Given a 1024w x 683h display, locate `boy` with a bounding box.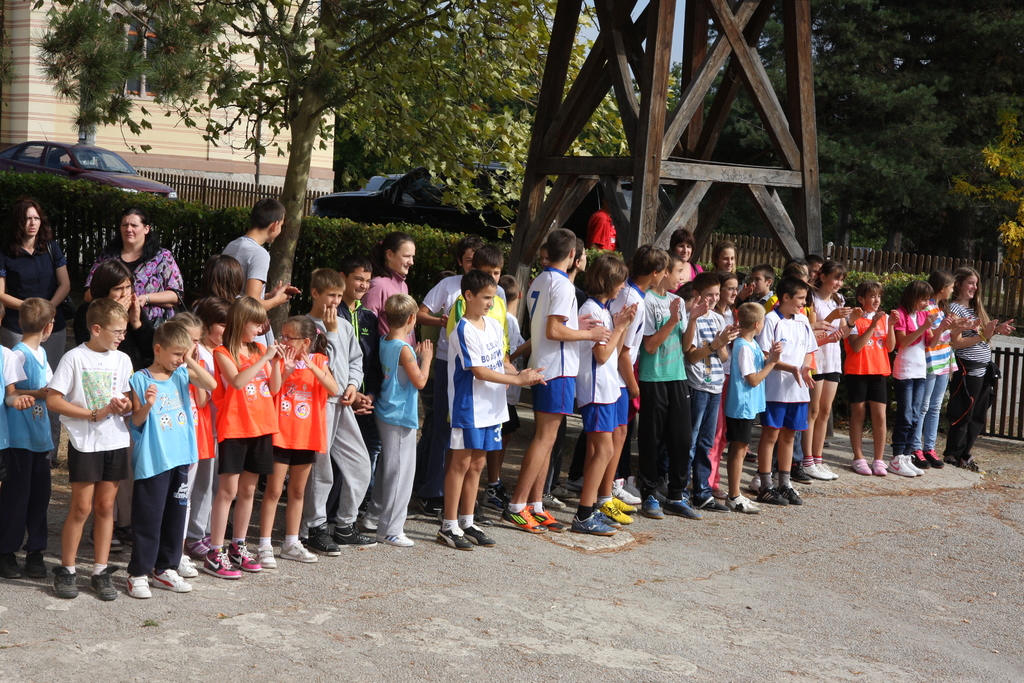
Located: 433:267:547:551.
